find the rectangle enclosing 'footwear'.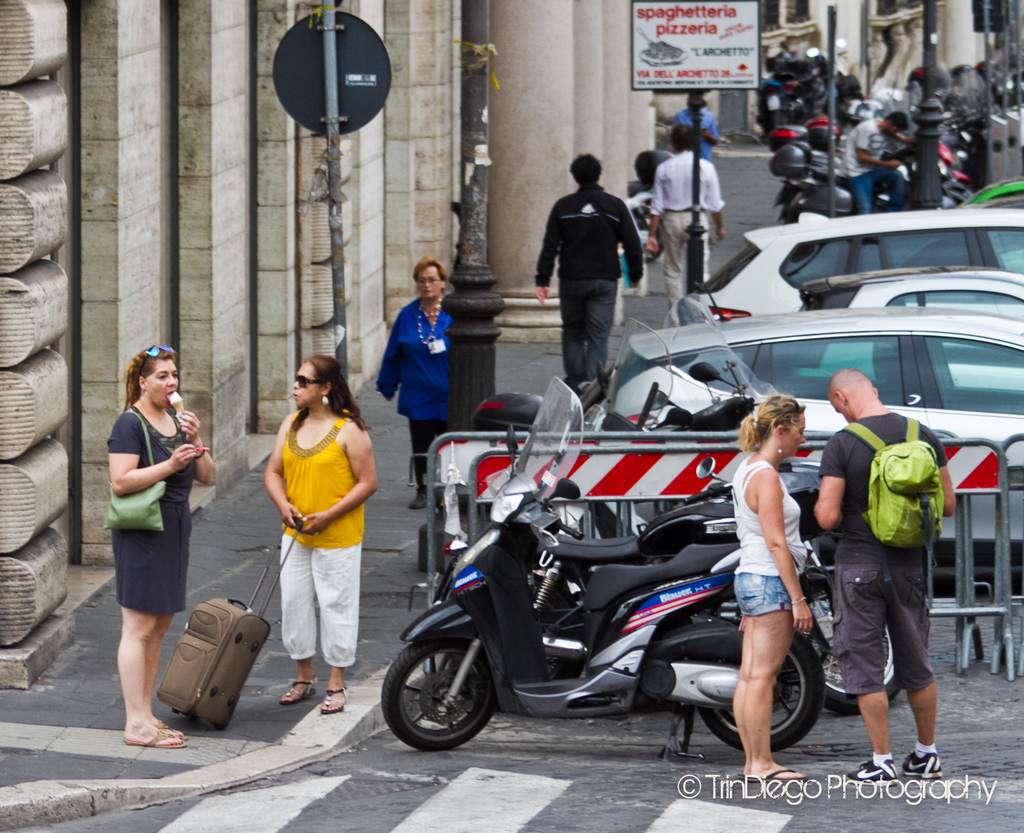
l=125, t=725, r=189, b=748.
